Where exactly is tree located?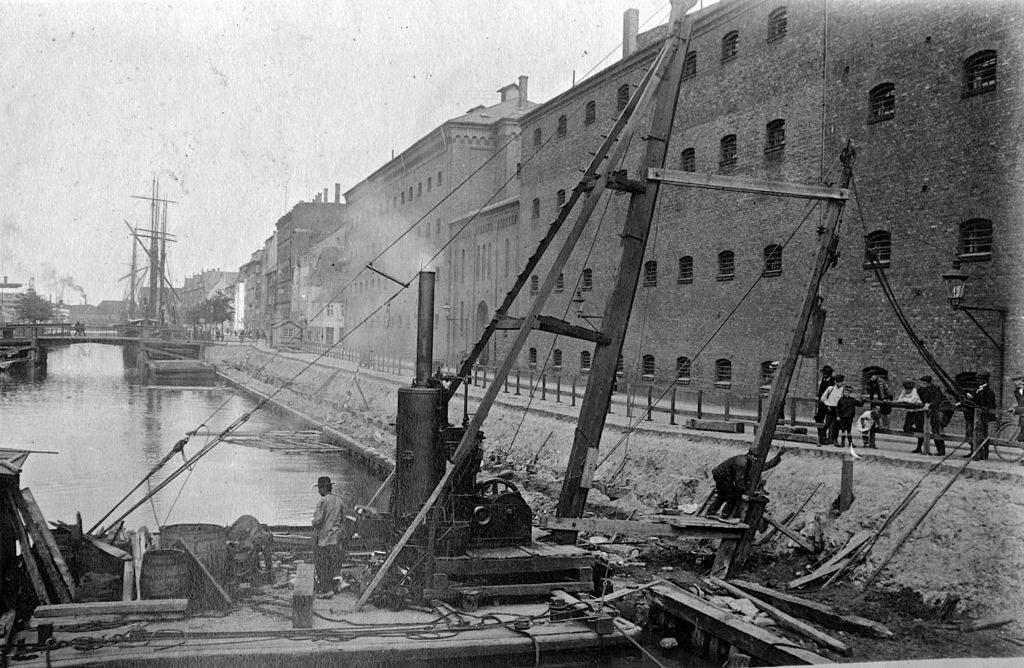
Its bounding box is BBox(14, 288, 58, 335).
